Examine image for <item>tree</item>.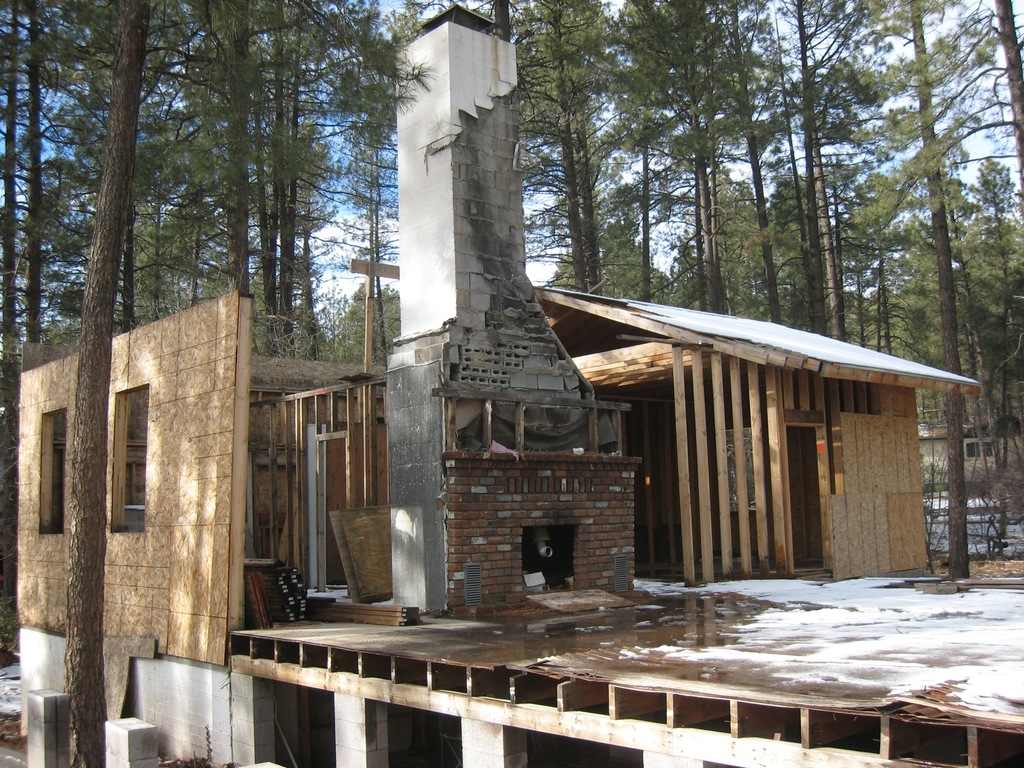
Examination result: l=24, t=0, r=47, b=364.
